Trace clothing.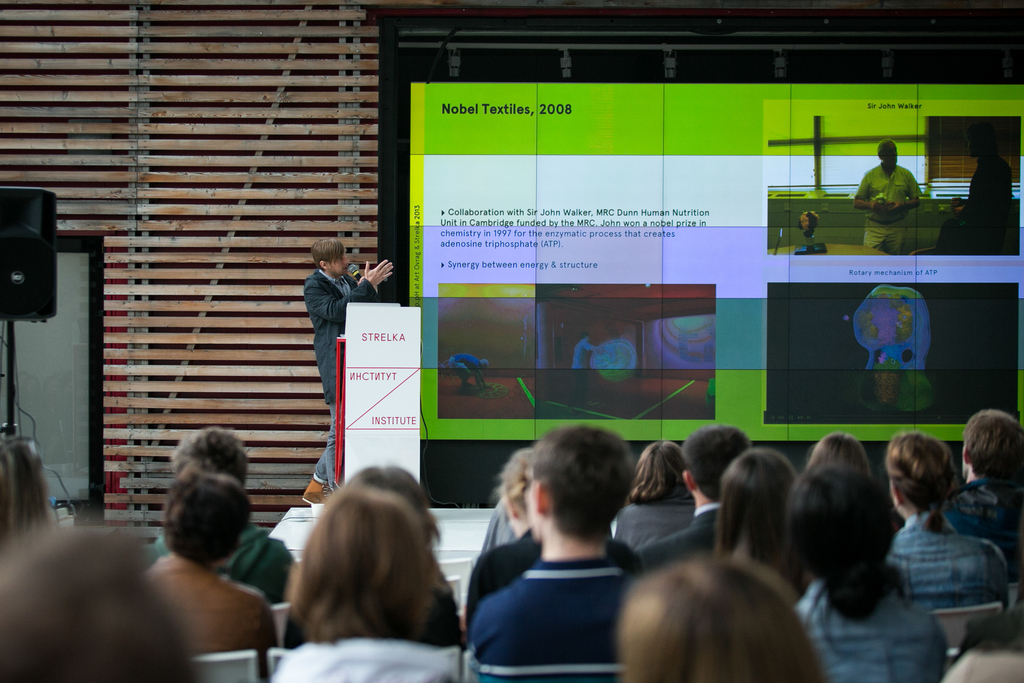
Traced to (x1=221, y1=517, x2=301, y2=609).
